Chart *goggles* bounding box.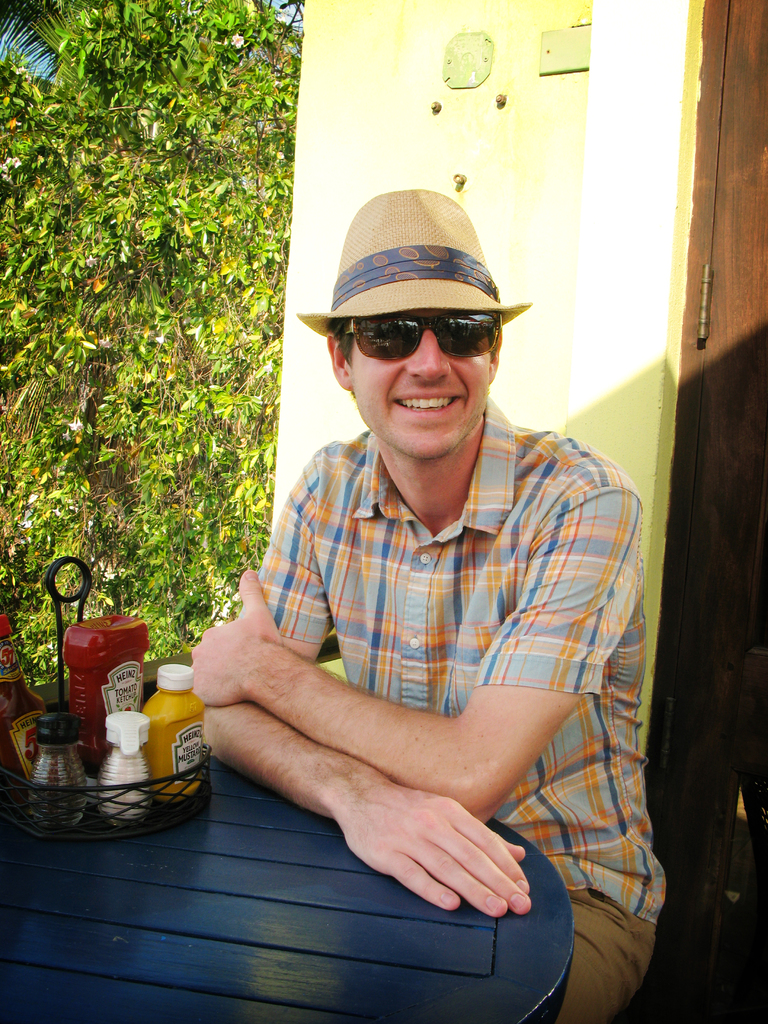
Charted: <region>326, 290, 523, 351</region>.
